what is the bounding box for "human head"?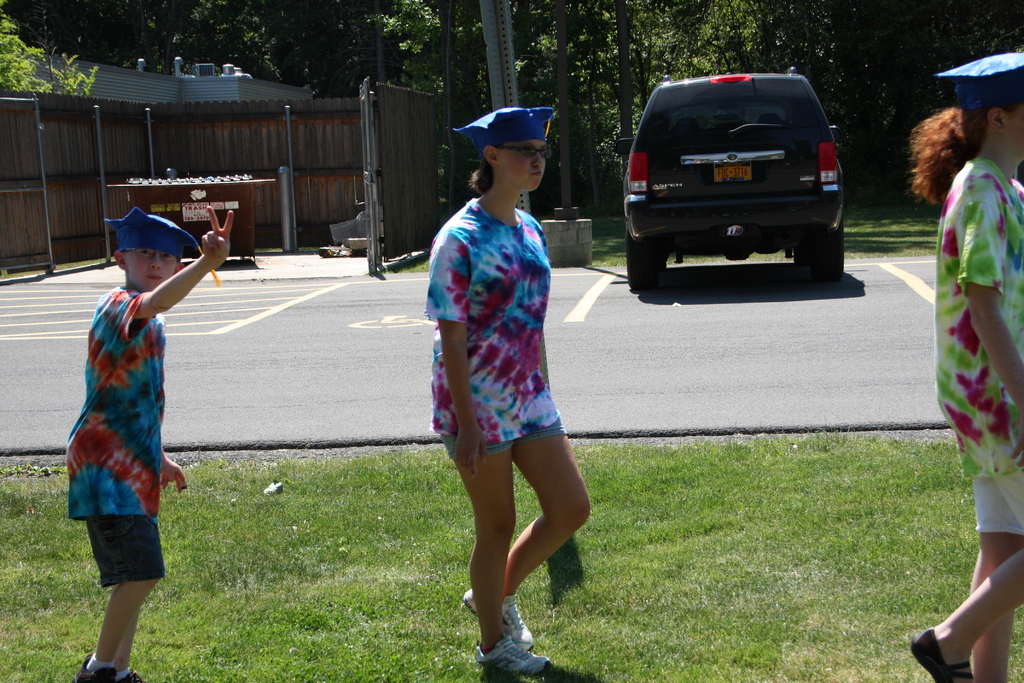
<bbox>960, 50, 1023, 165</bbox>.
